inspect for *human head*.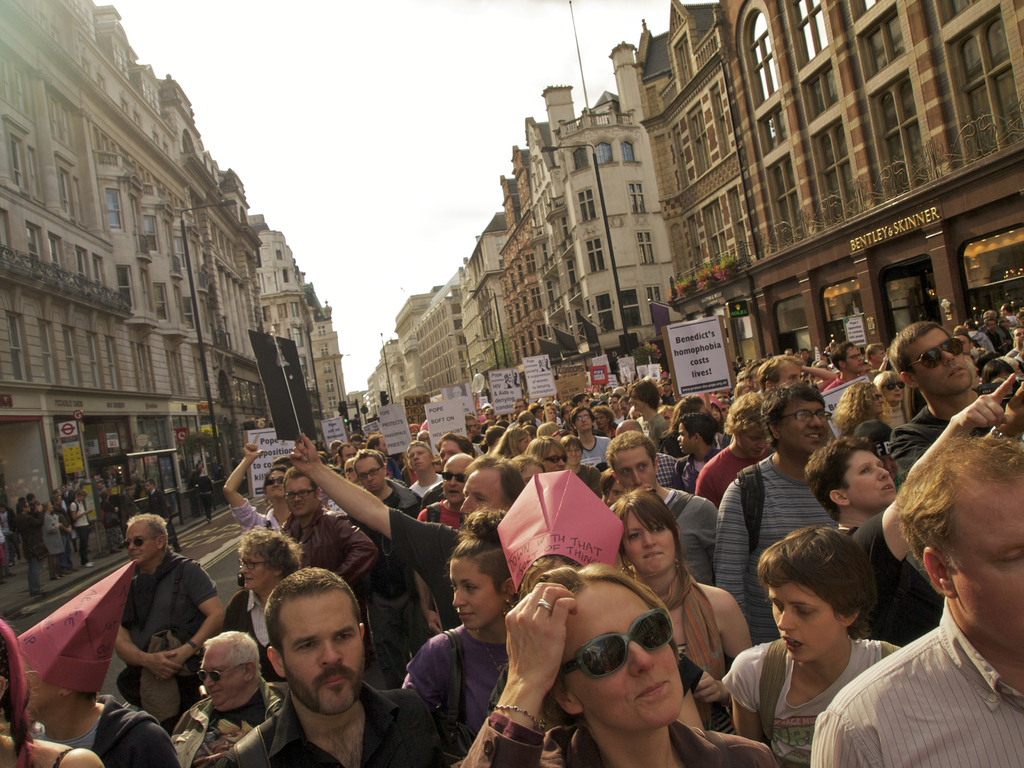
Inspection: <bbox>723, 388, 764, 465</bbox>.
